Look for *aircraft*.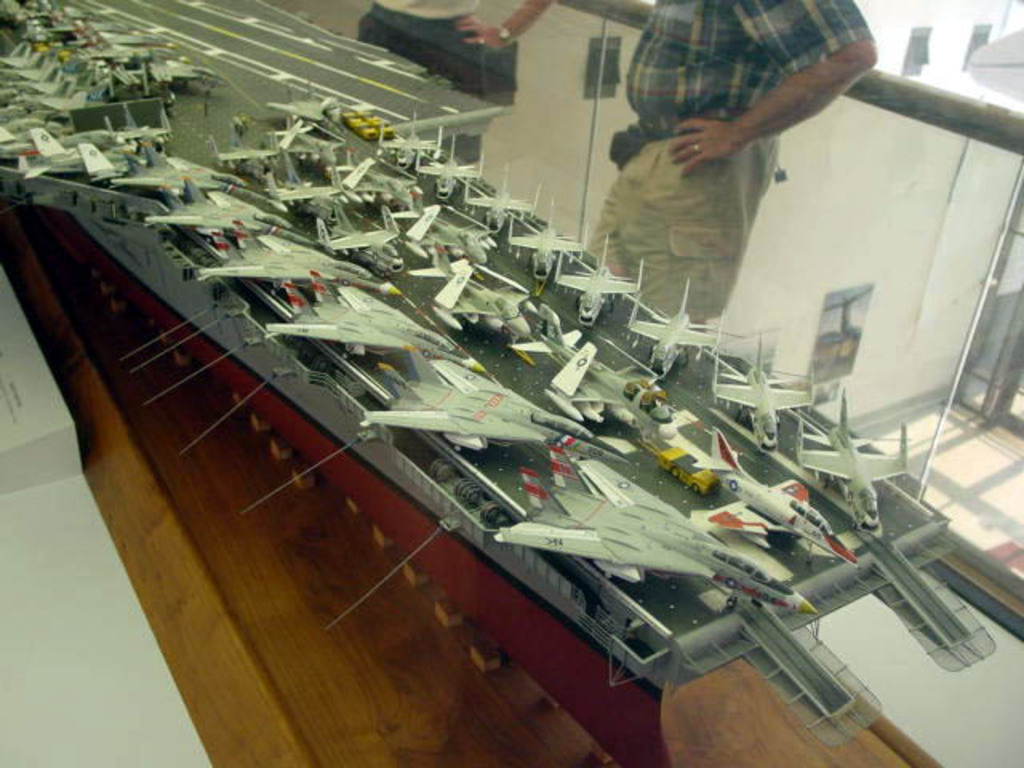
Found: (left=549, top=234, right=642, bottom=320).
